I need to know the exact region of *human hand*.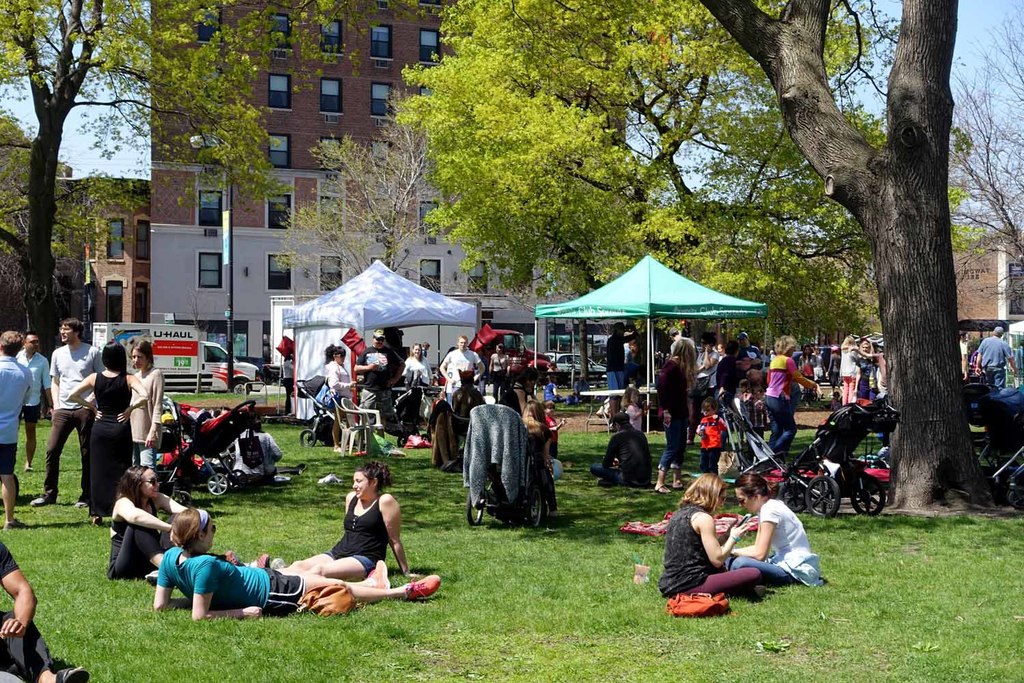
Region: 402,570,425,581.
